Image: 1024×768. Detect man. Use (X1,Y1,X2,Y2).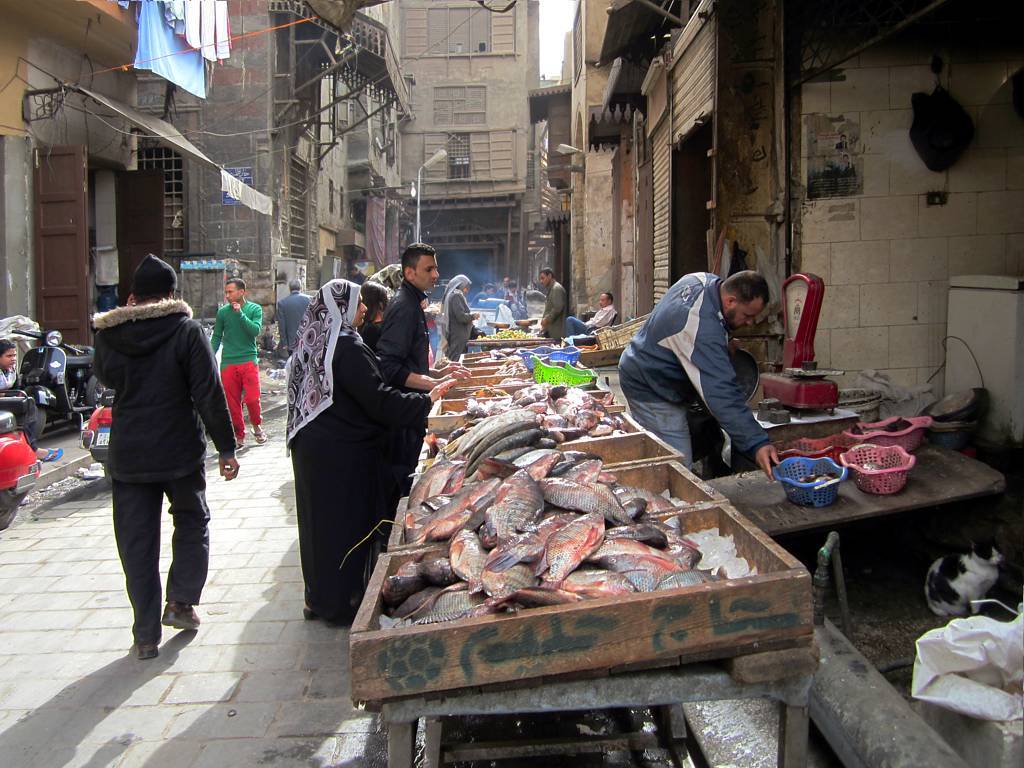
(211,277,266,447).
